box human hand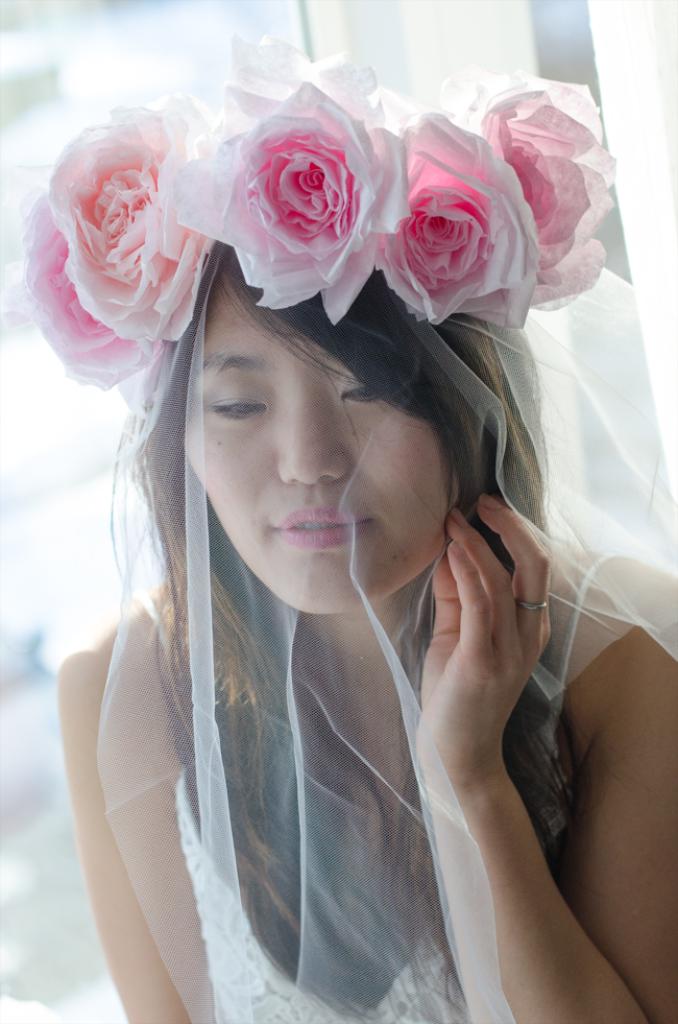
(left=408, top=501, right=619, bottom=1003)
